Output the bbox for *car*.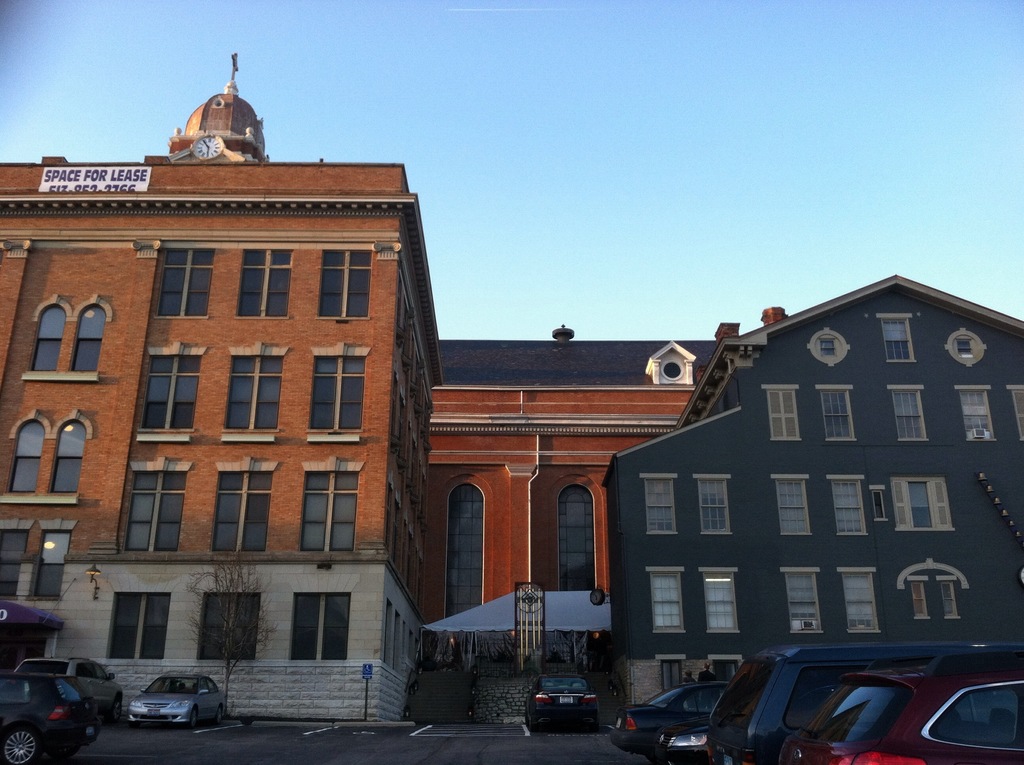
left=653, top=714, right=723, bottom=764.
